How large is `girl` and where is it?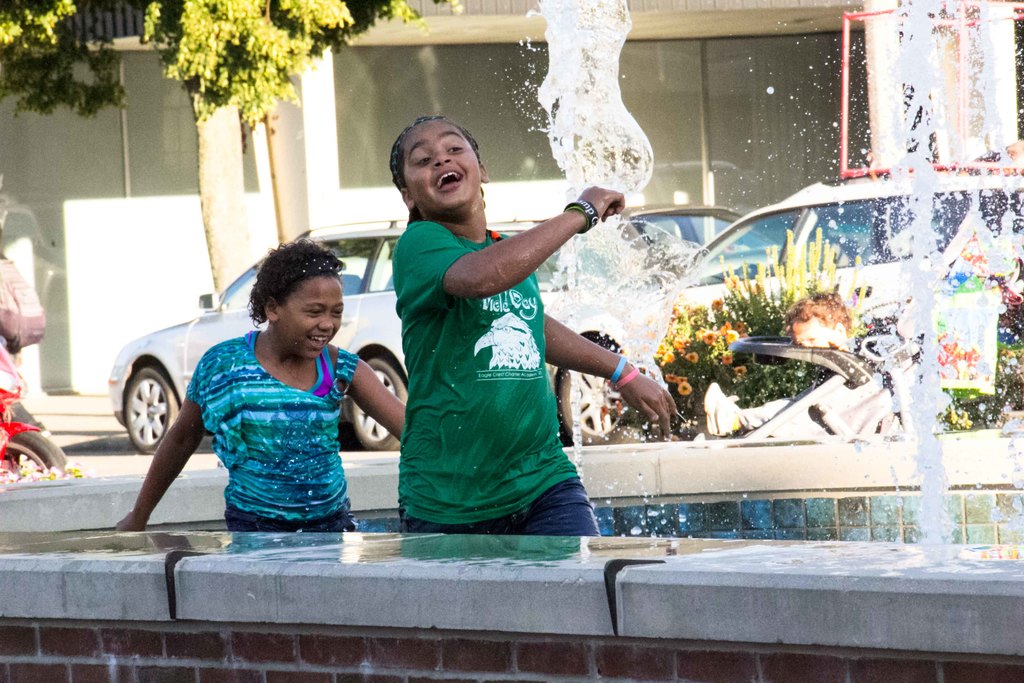
Bounding box: <region>400, 118, 680, 536</region>.
